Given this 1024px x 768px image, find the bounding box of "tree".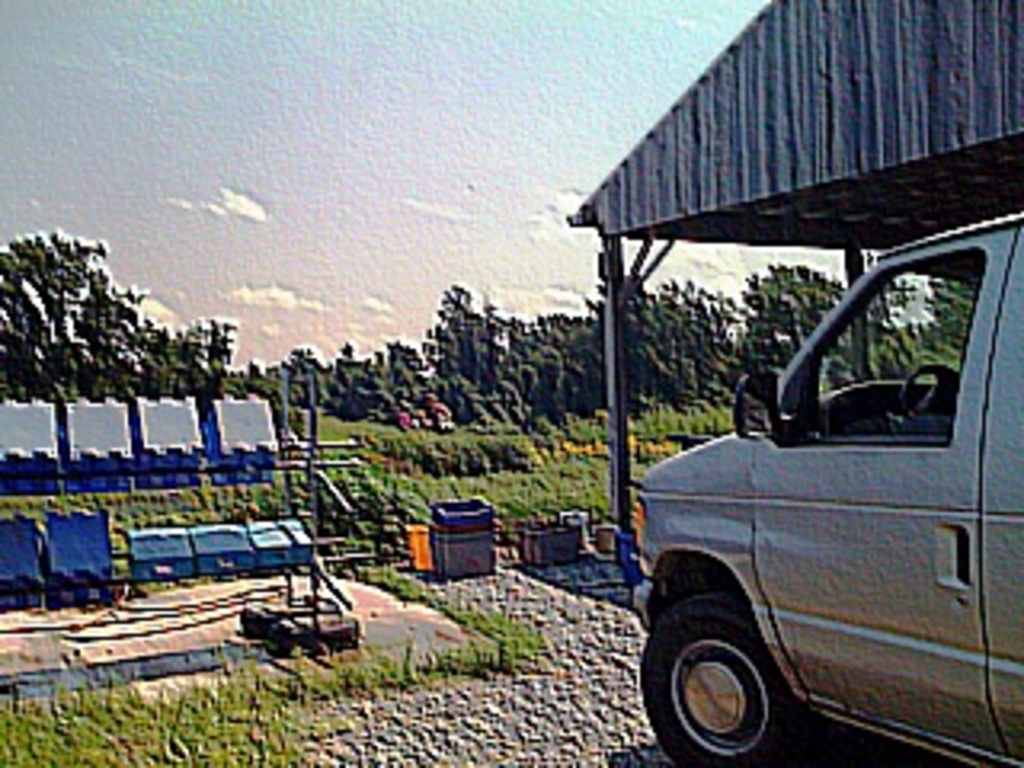
x1=179, y1=269, x2=608, y2=442.
